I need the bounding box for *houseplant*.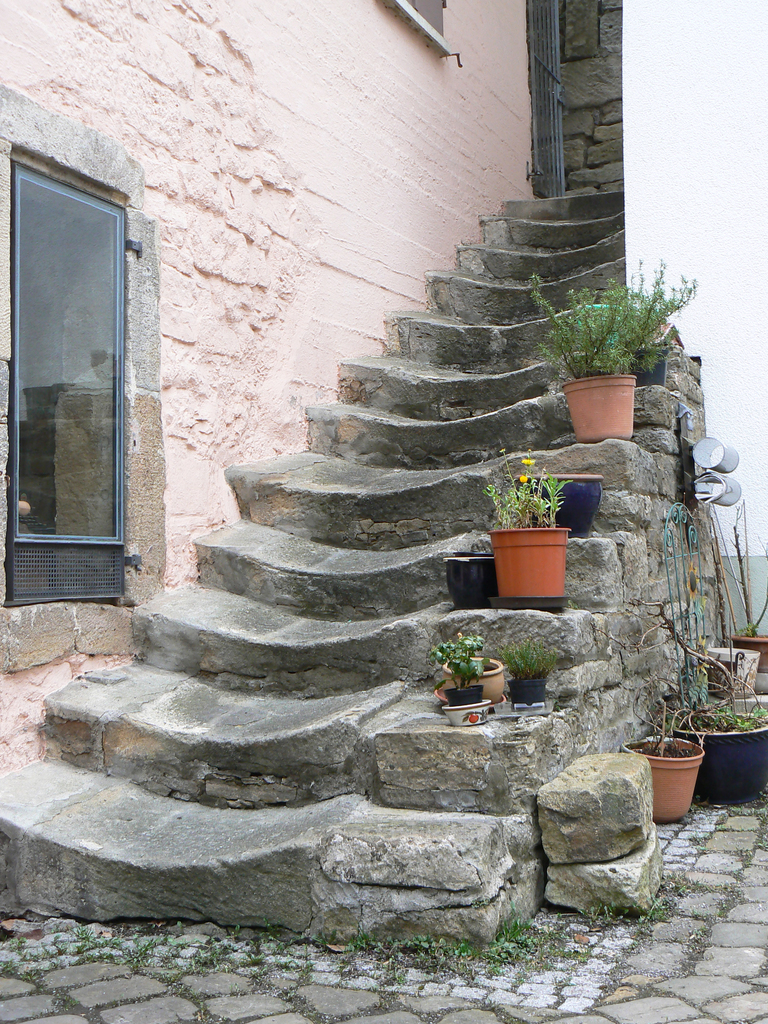
Here it is: [711,502,767,673].
